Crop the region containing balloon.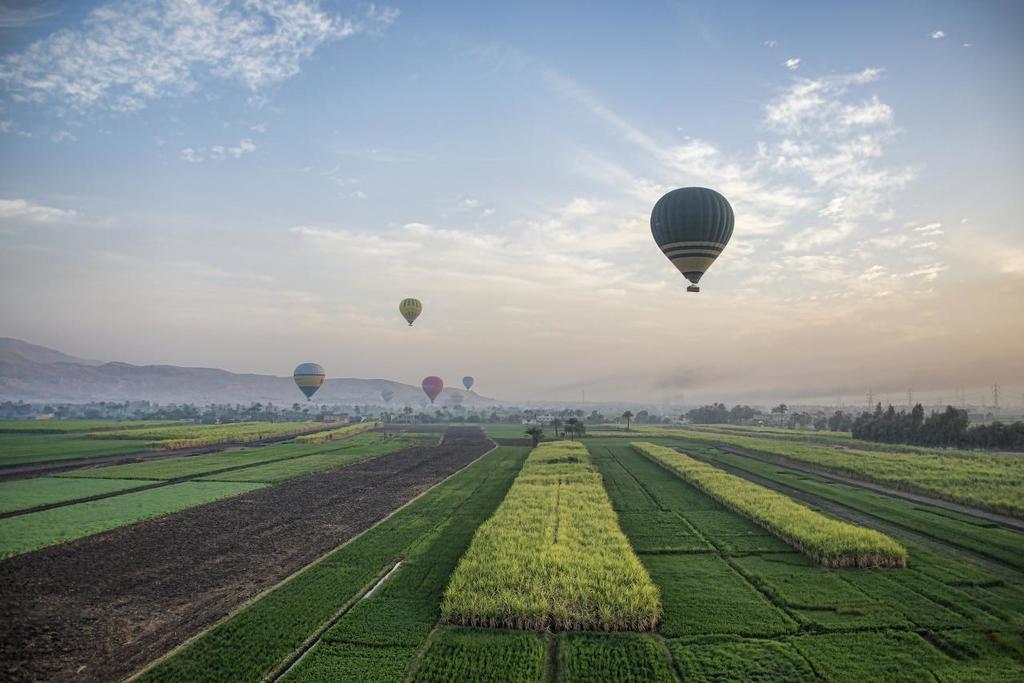
Crop region: (293, 360, 325, 401).
